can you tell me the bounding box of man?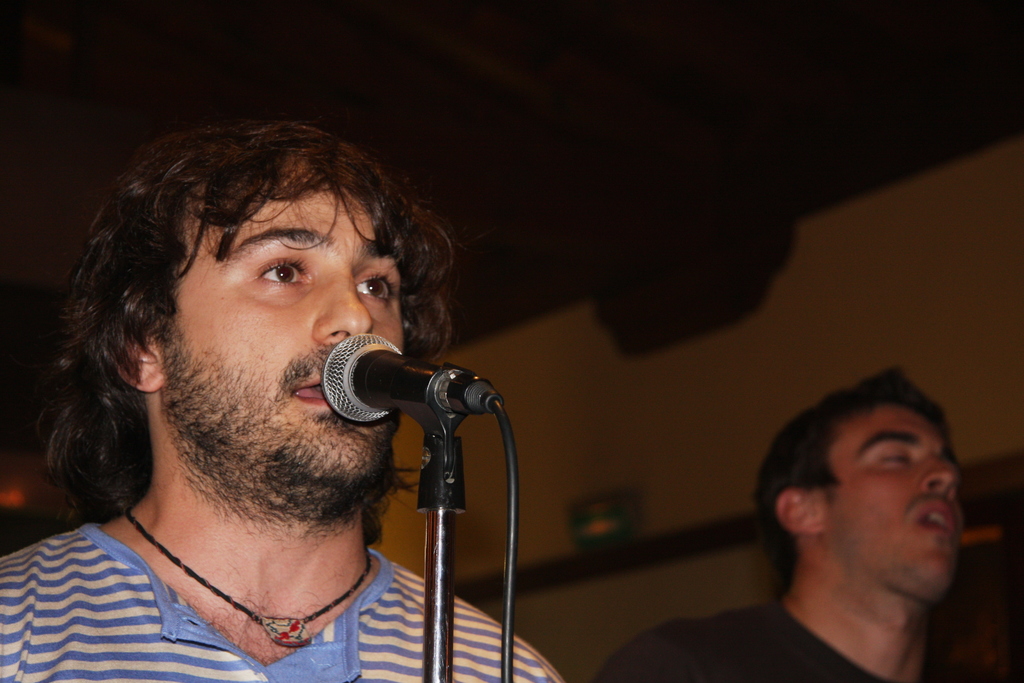
box=[593, 363, 965, 682].
